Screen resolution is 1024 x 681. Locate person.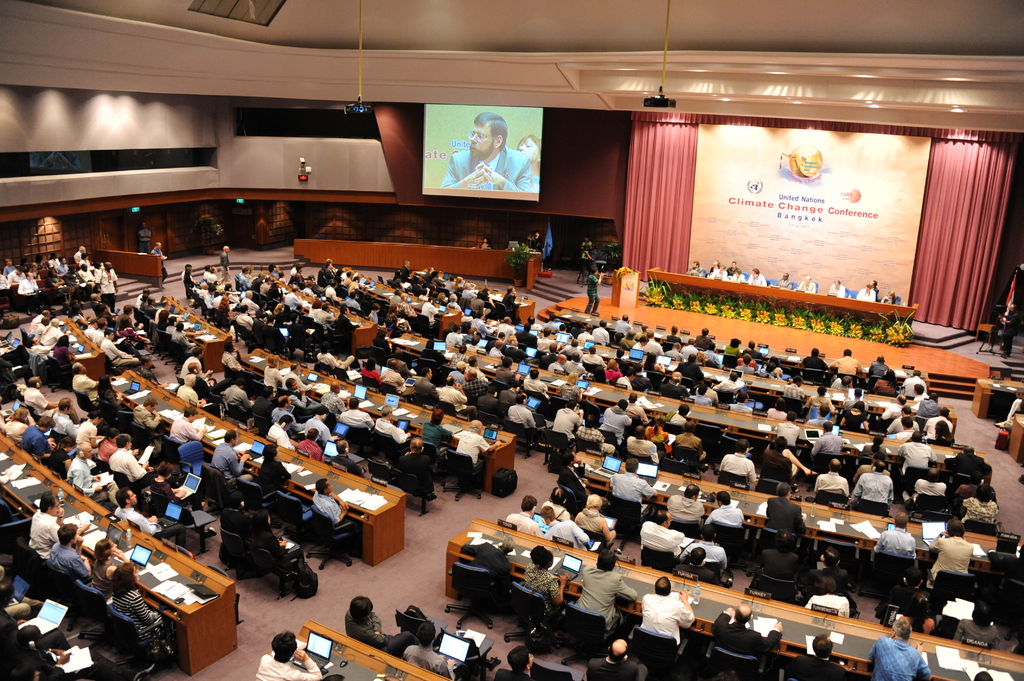
l=573, t=548, r=633, b=650.
